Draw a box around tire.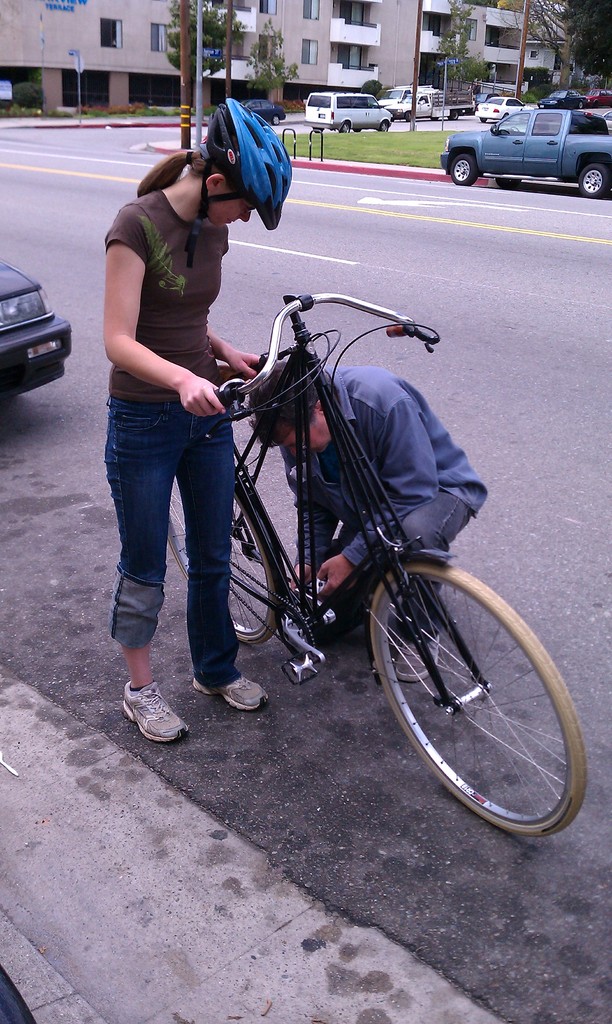
(312, 123, 325, 135).
